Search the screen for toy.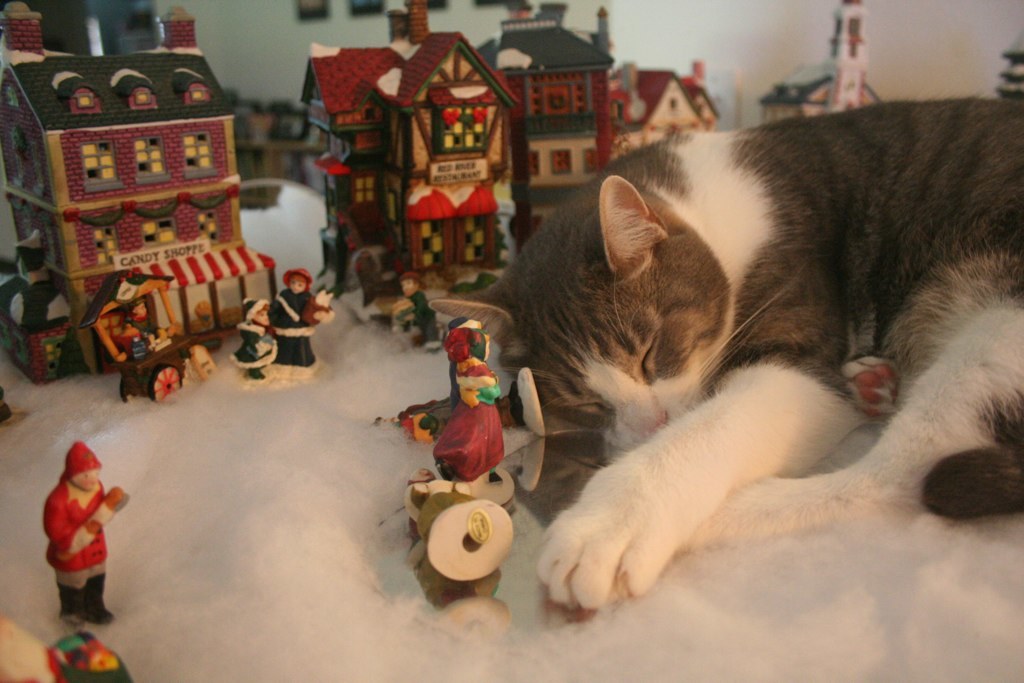
Found at region(0, 0, 280, 346).
